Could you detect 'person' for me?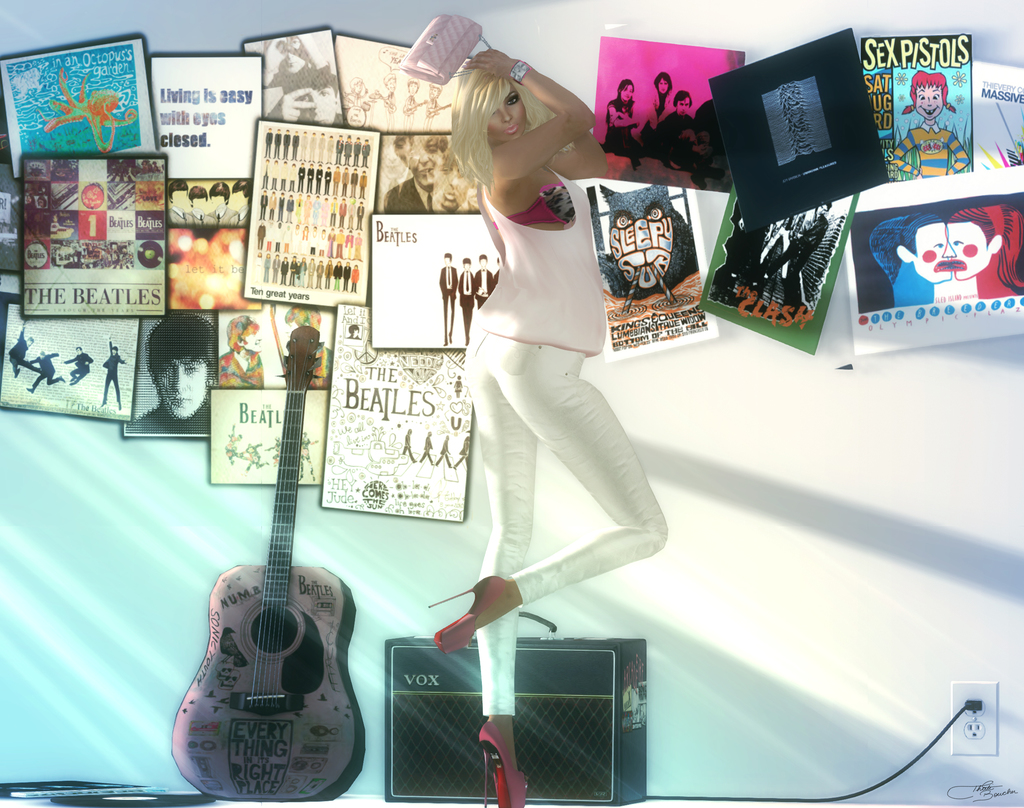
Detection result: {"x1": 950, "y1": 199, "x2": 1023, "y2": 304}.
